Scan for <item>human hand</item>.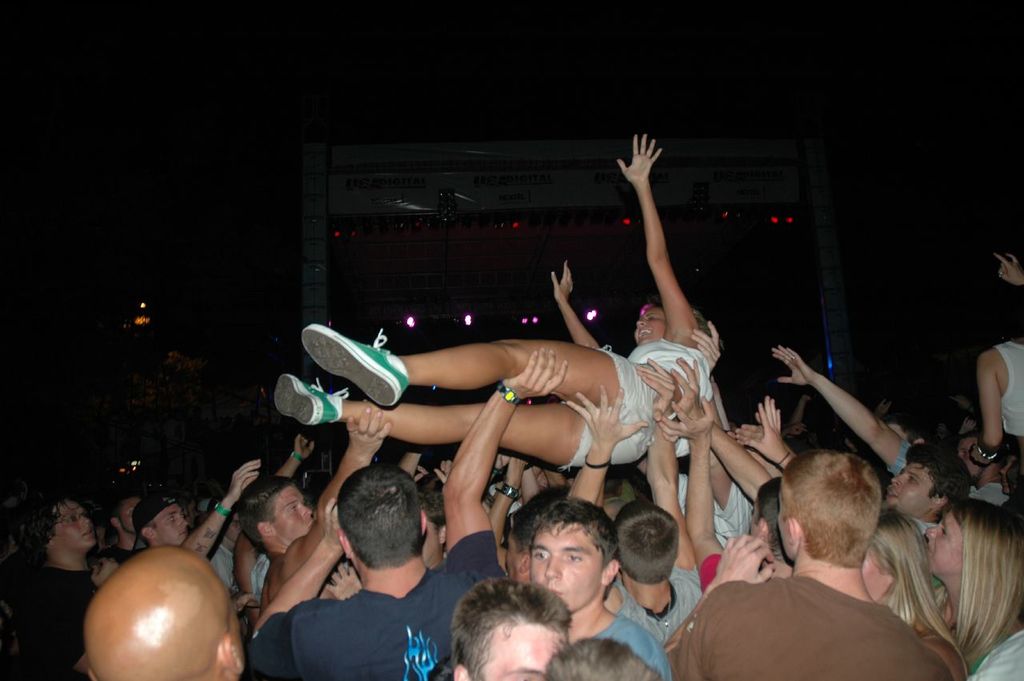
Scan result: x1=495 y1=453 x2=510 y2=471.
